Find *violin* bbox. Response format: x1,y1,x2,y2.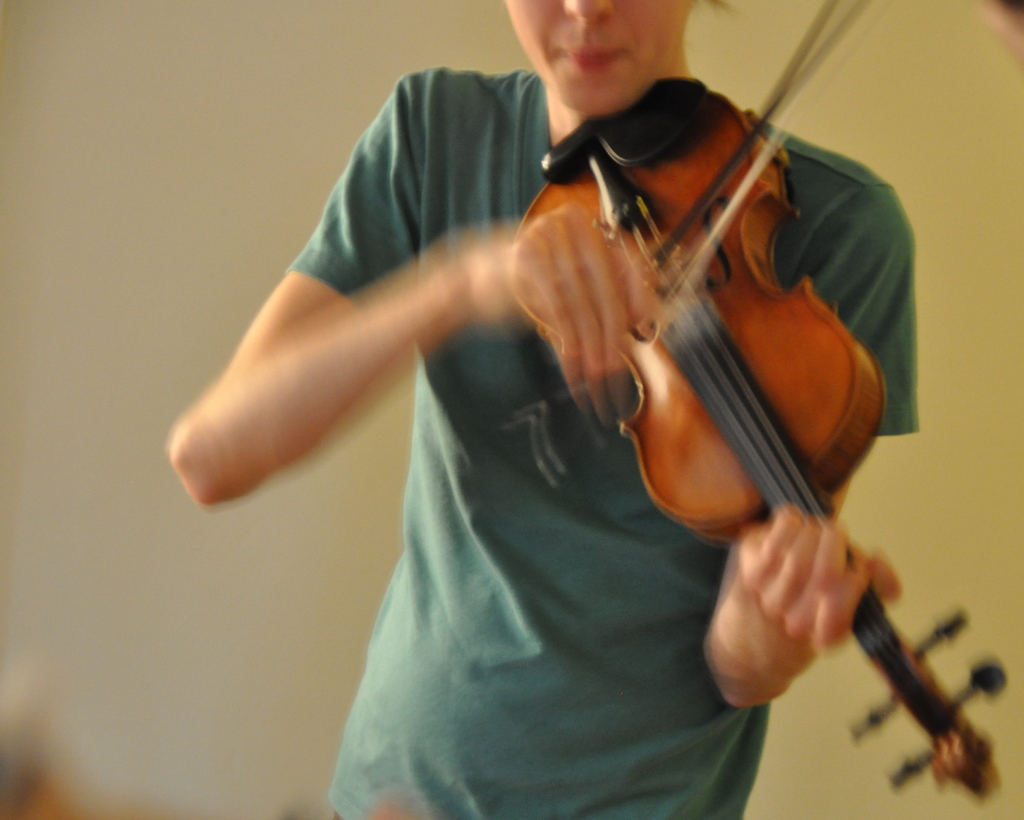
504,0,1010,806.
